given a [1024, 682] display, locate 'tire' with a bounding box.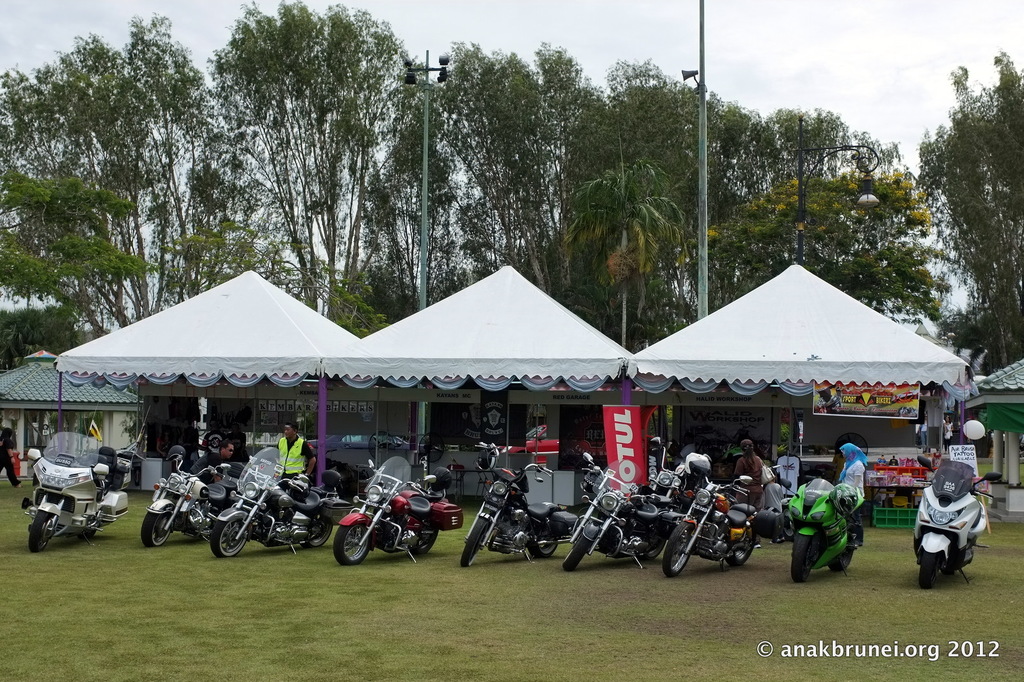
Located: (723,528,753,567).
